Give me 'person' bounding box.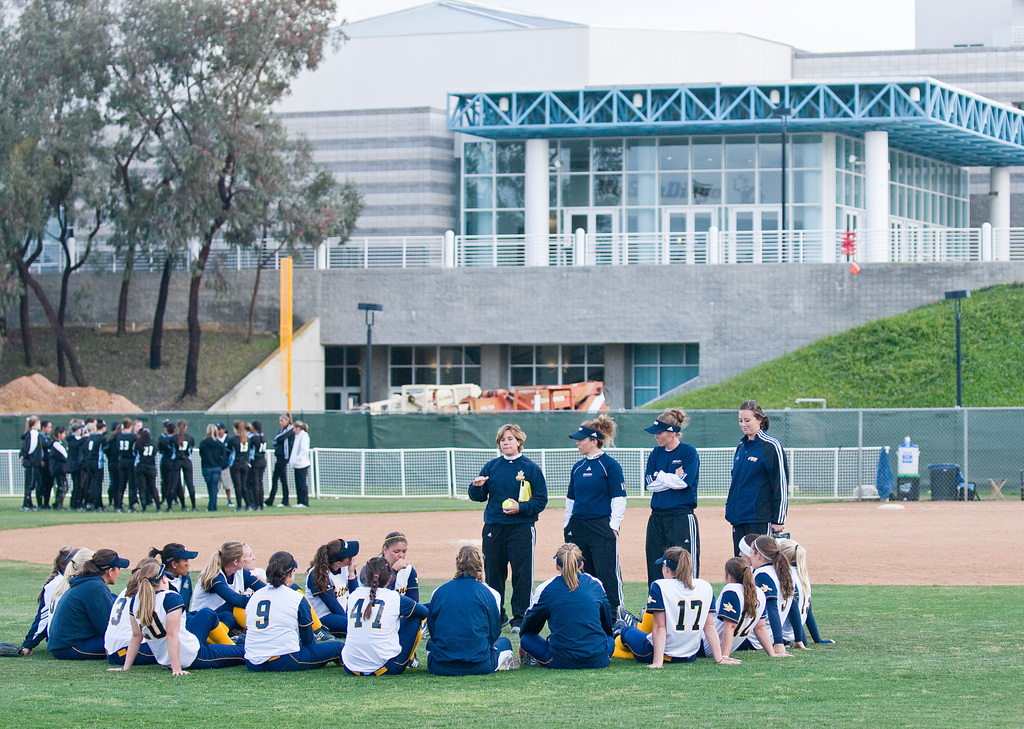
l=557, t=414, r=626, b=616.
